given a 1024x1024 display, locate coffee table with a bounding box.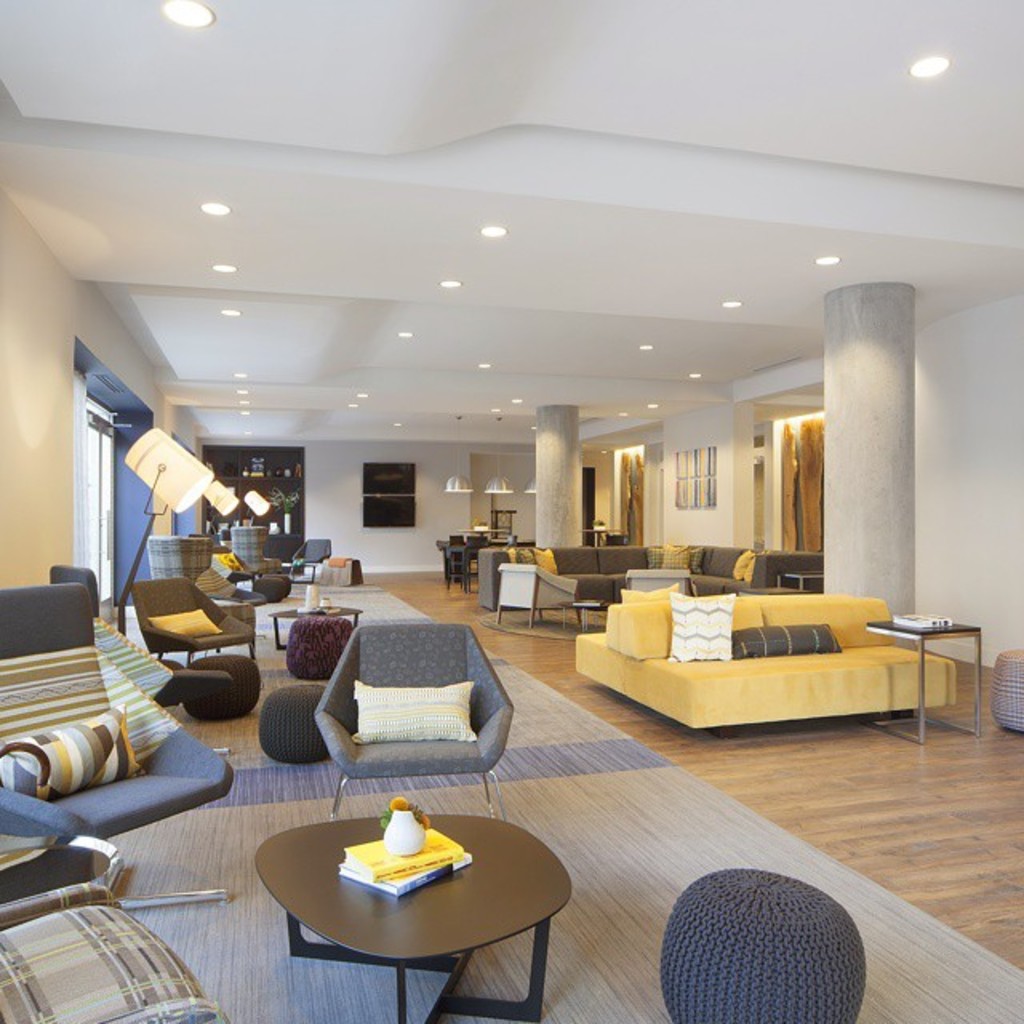
Located: <region>238, 787, 581, 1018</region>.
